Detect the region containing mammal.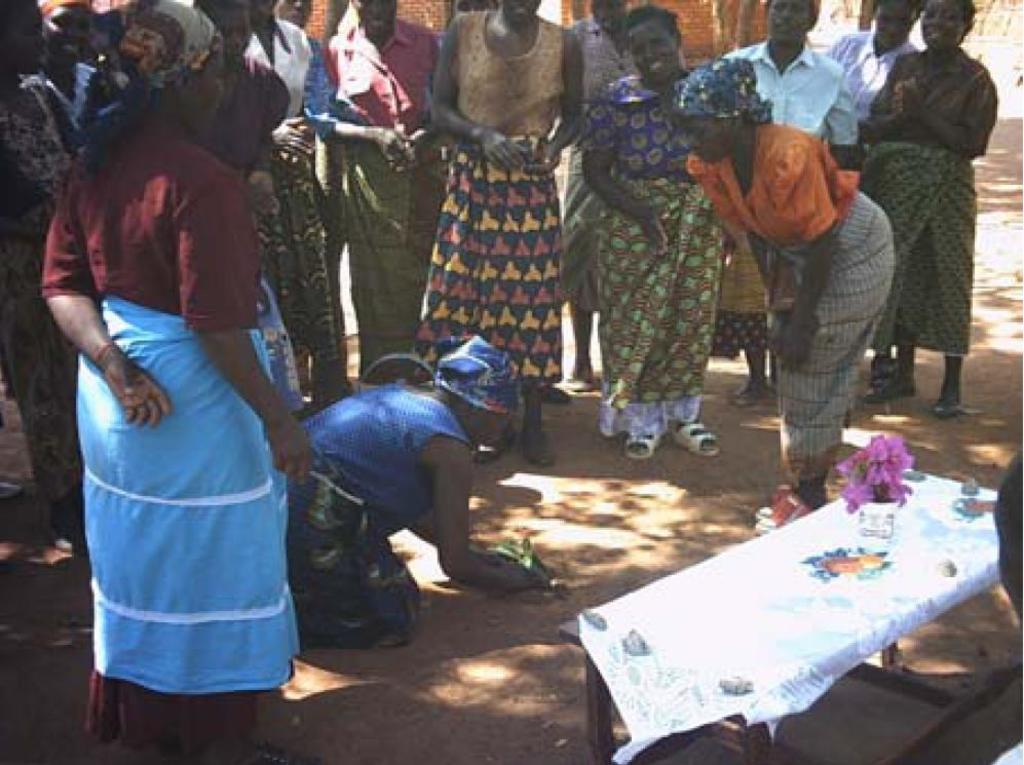
pyautogui.locateOnScreen(827, 0, 918, 157).
